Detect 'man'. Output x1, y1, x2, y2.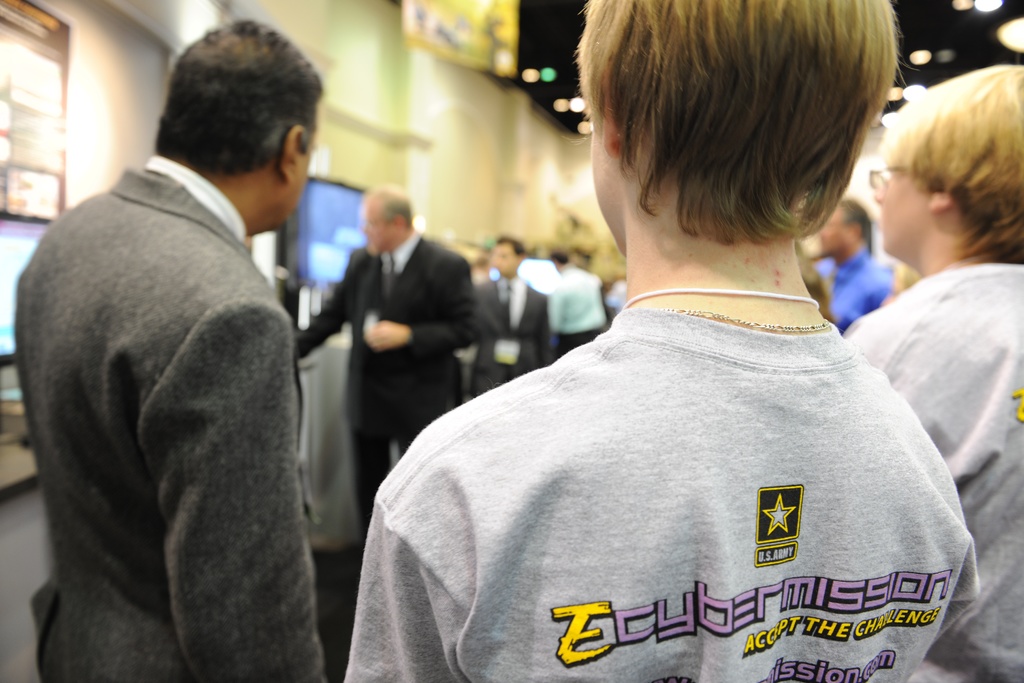
2, 12, 339, 682.
